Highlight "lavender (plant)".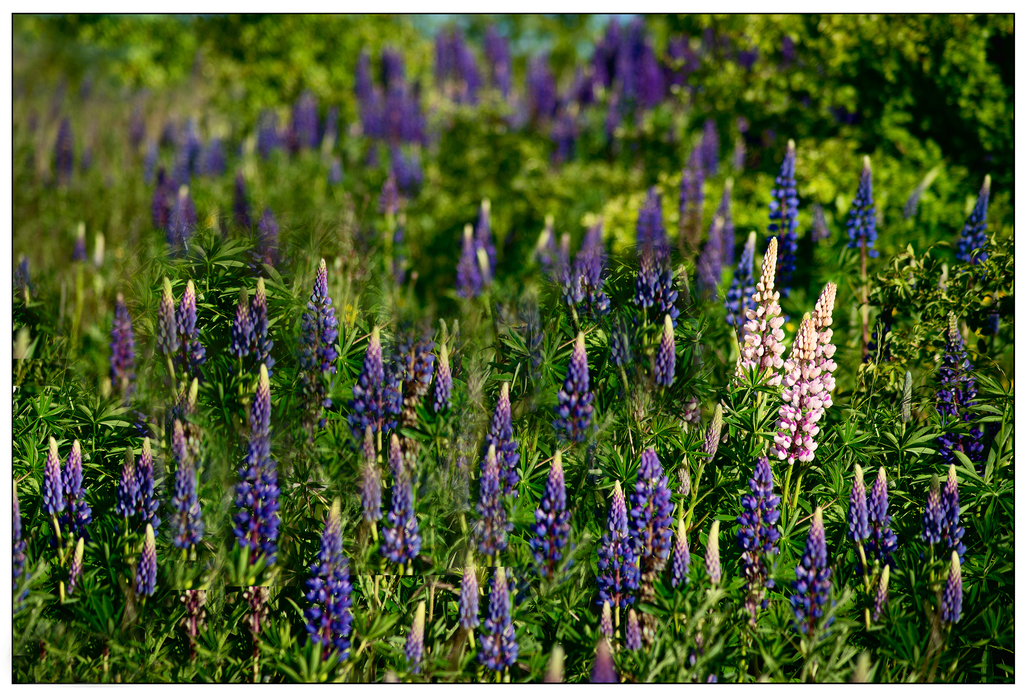
Highlighted region: [530, 229, 614, 332].
